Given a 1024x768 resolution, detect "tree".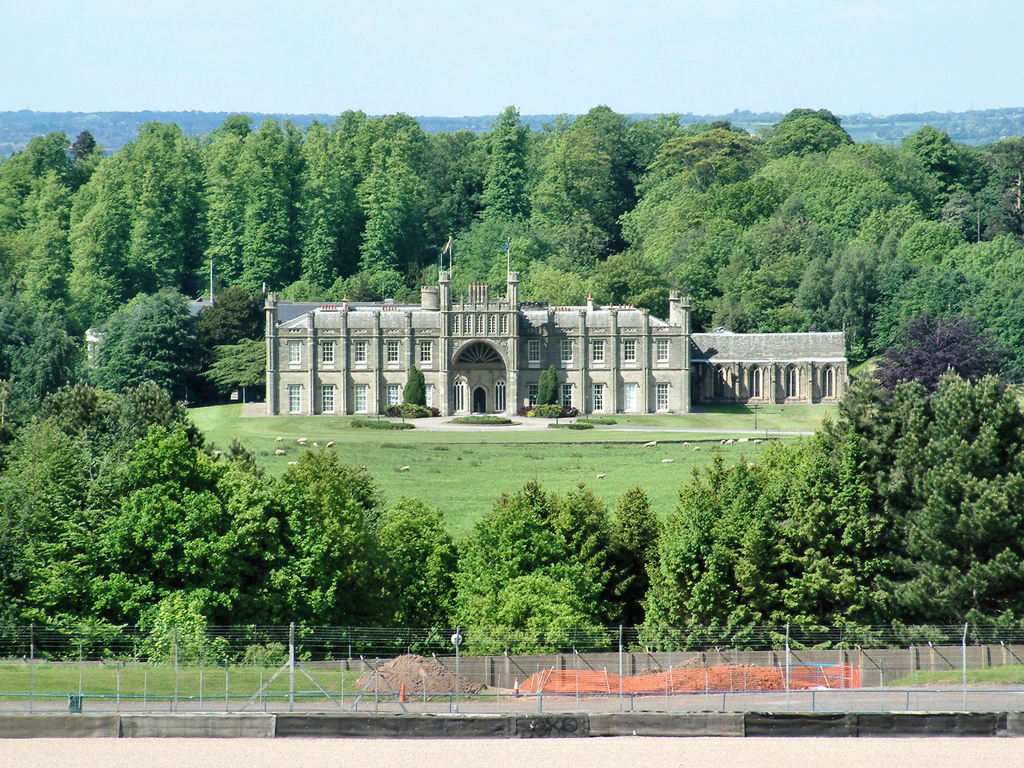
BBox(394, 129, 470, 304).
